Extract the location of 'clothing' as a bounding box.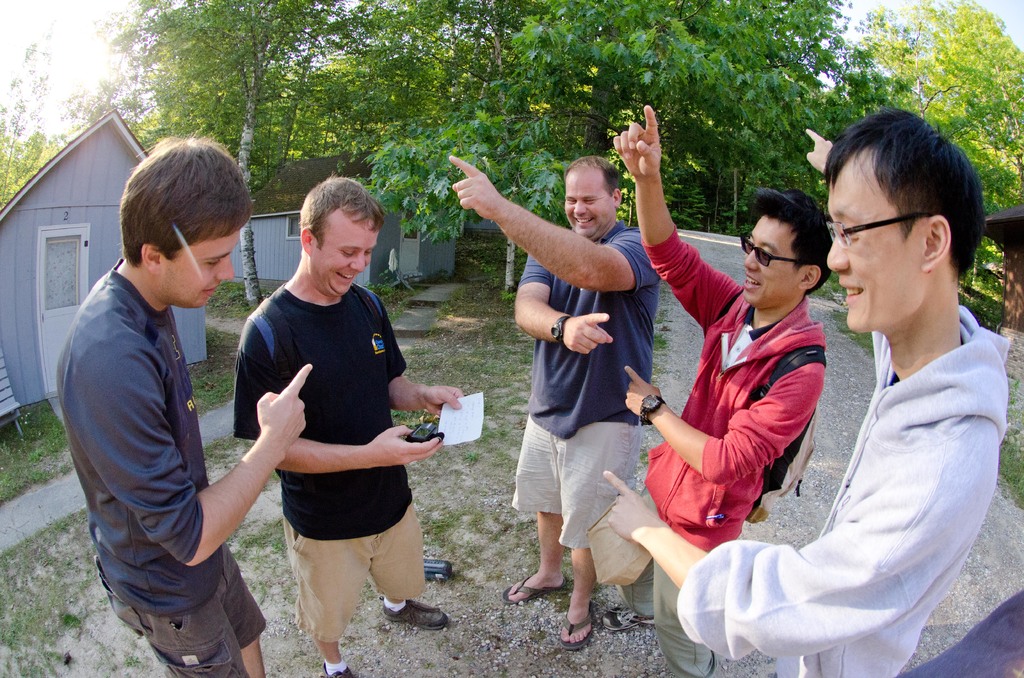
497:218:633:541.
